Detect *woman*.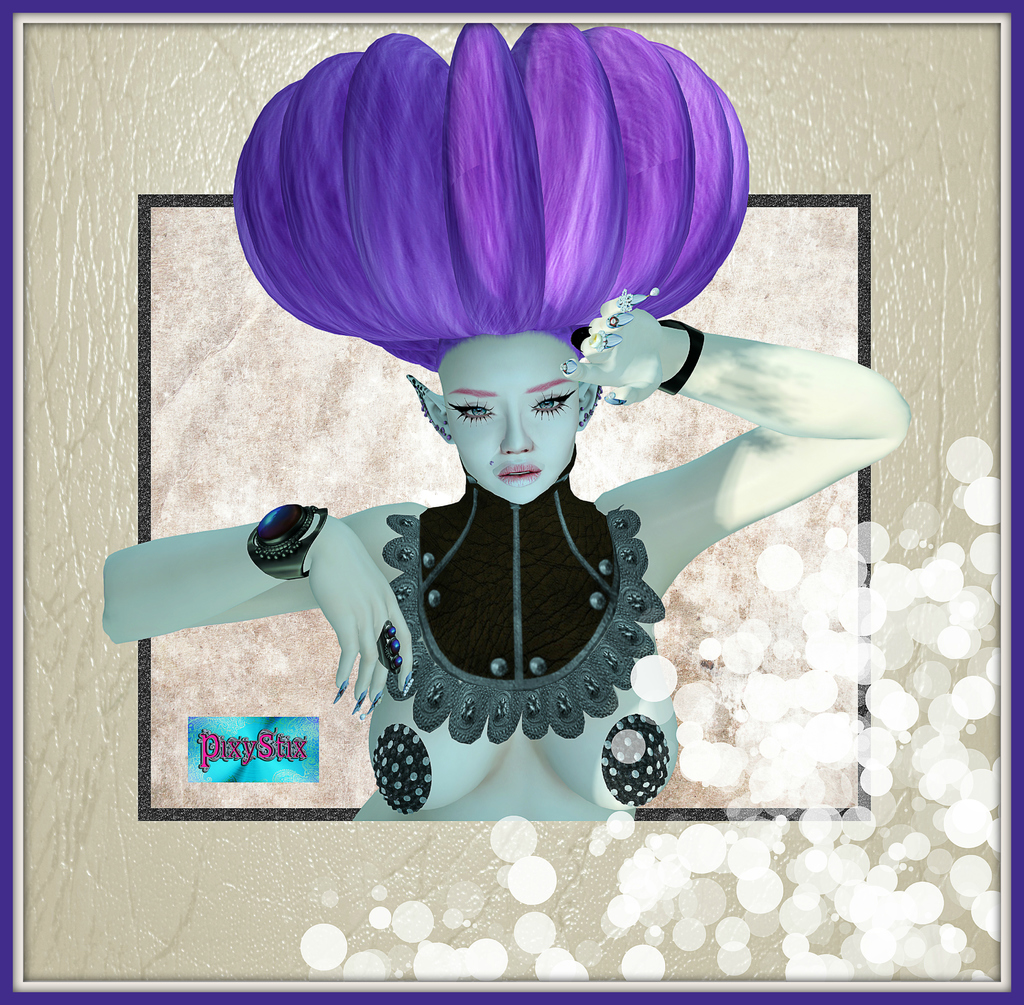
Detected at (x1=102, y1=24, x2=909, y2=821).
